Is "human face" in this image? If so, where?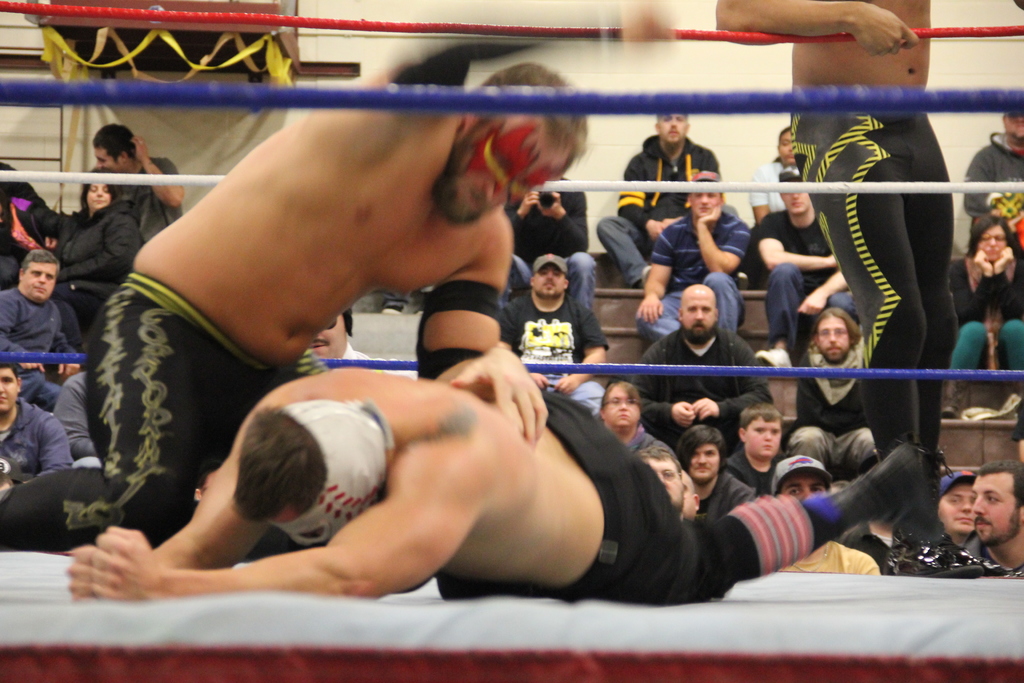
Yes, at [left=680, top=473, right=694, bottom=518].
